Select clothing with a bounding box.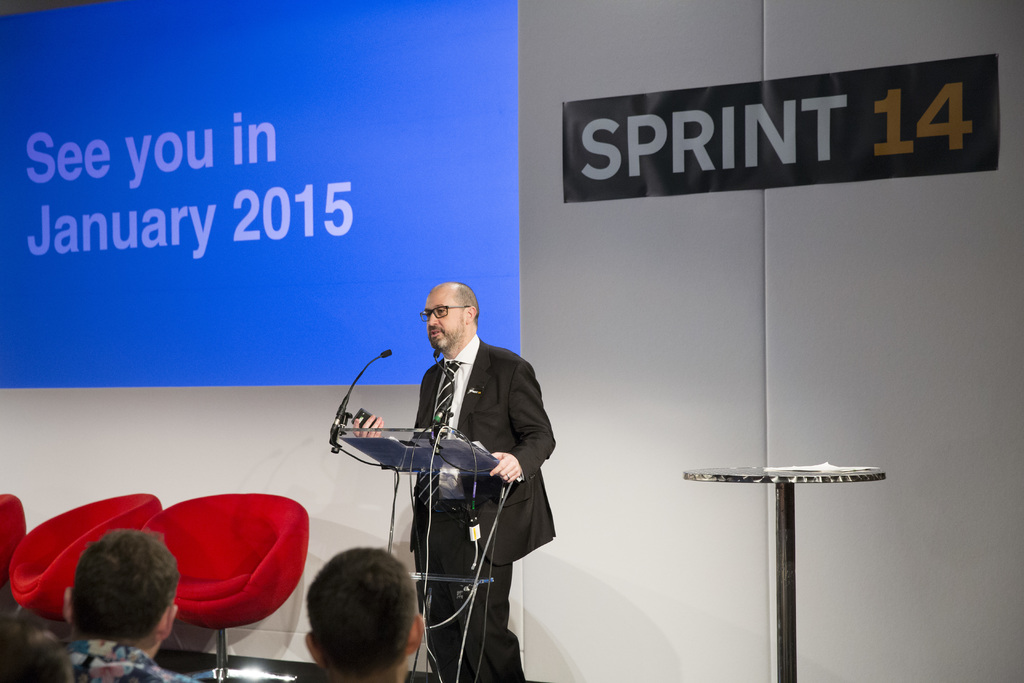
[left=353, top=297, right=556, bottom=641].
